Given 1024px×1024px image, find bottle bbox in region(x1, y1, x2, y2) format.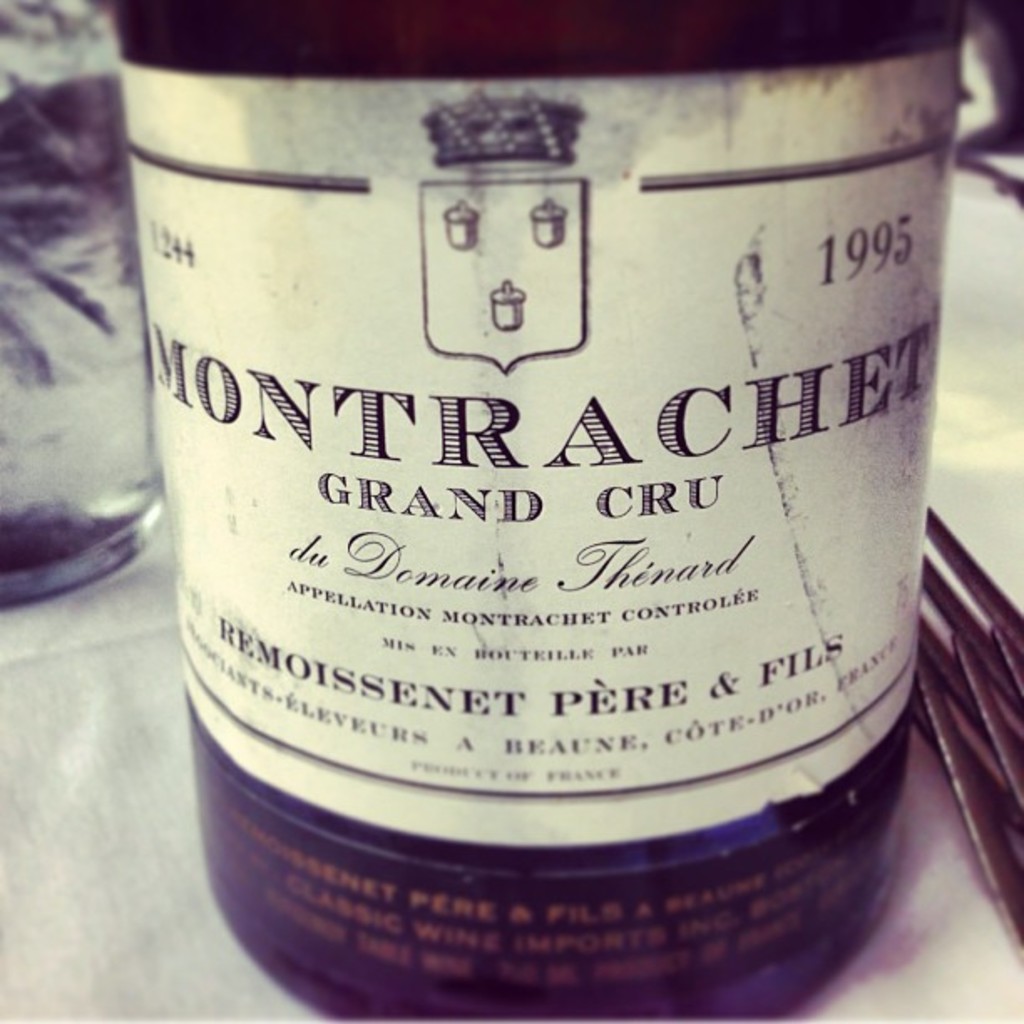
region(100, 0, 957, 1022).
